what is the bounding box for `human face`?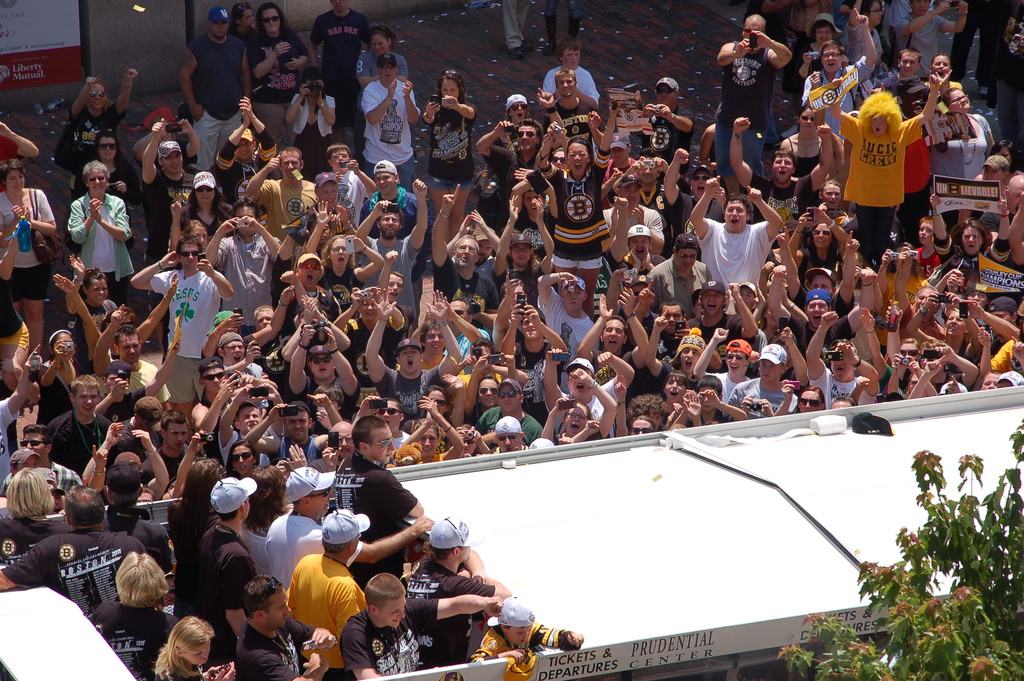
(left=330, top=149, right=348, bottom=173).
